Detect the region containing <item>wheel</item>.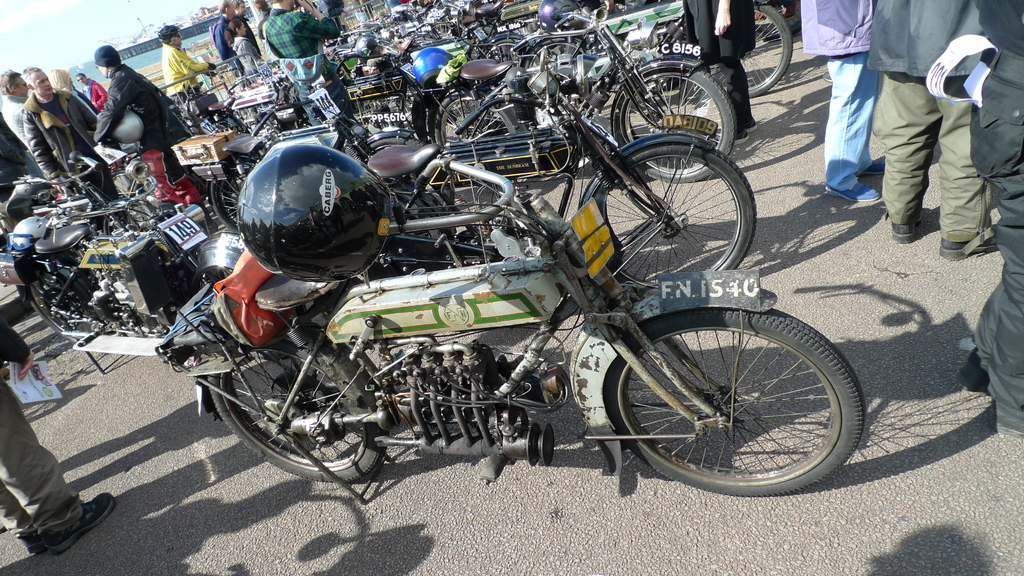
<region>599, 298, 854, 483</region>.
